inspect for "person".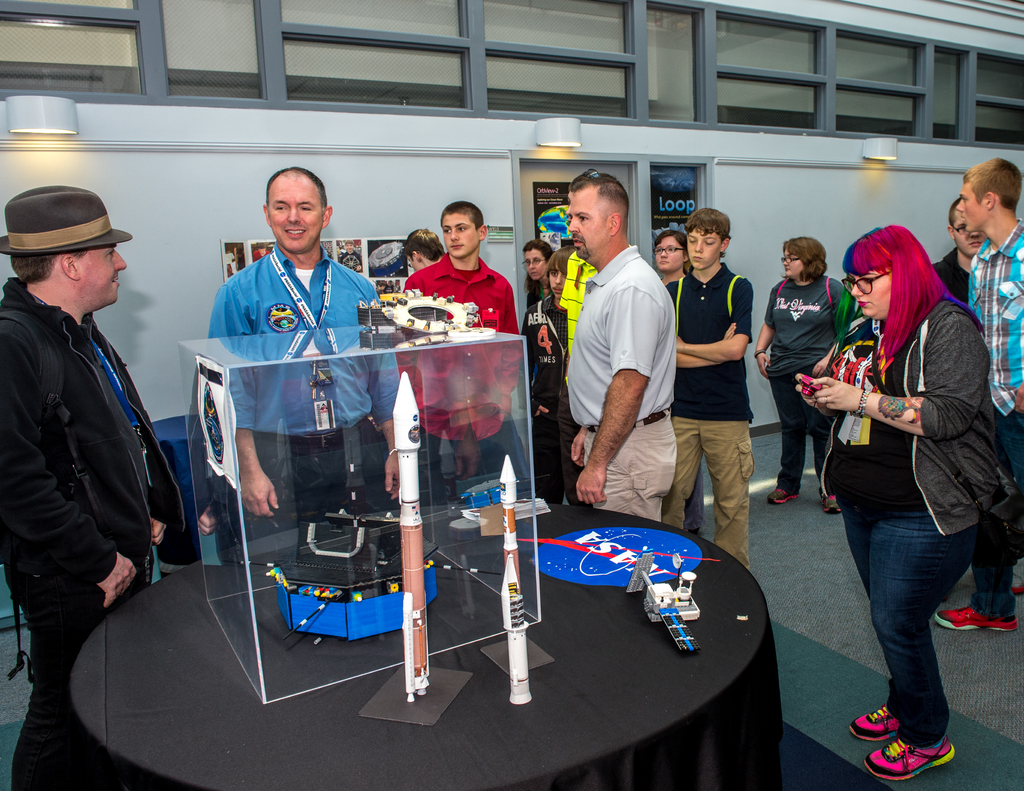
Inspection: detection(933, 160, 1023, 632).
